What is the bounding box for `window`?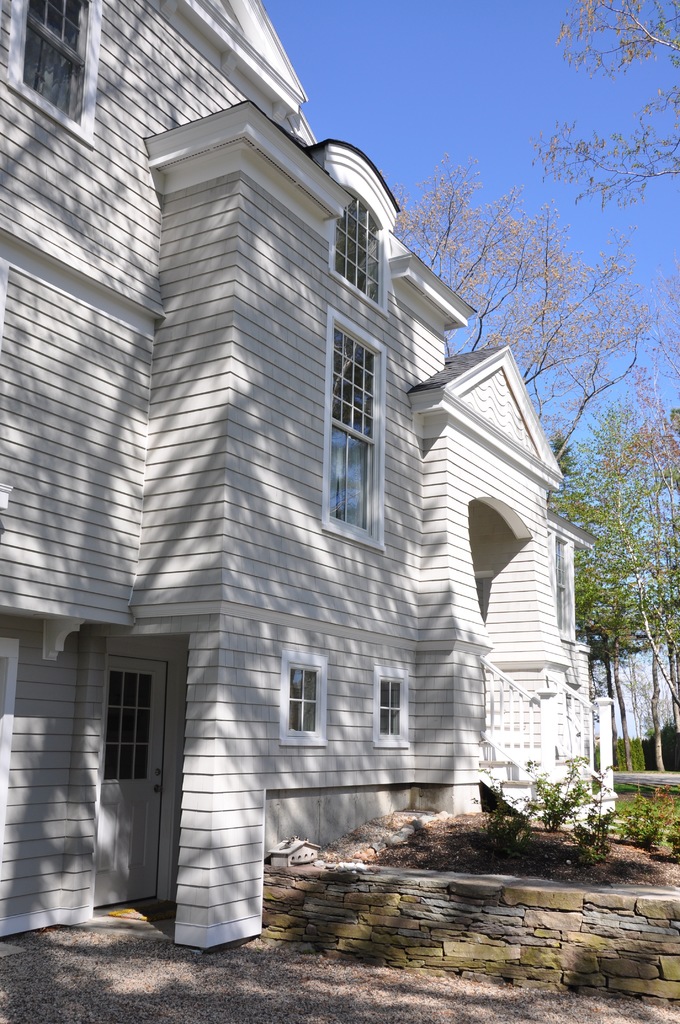
<bbox>319, 301, 393, 561</bbox>.
